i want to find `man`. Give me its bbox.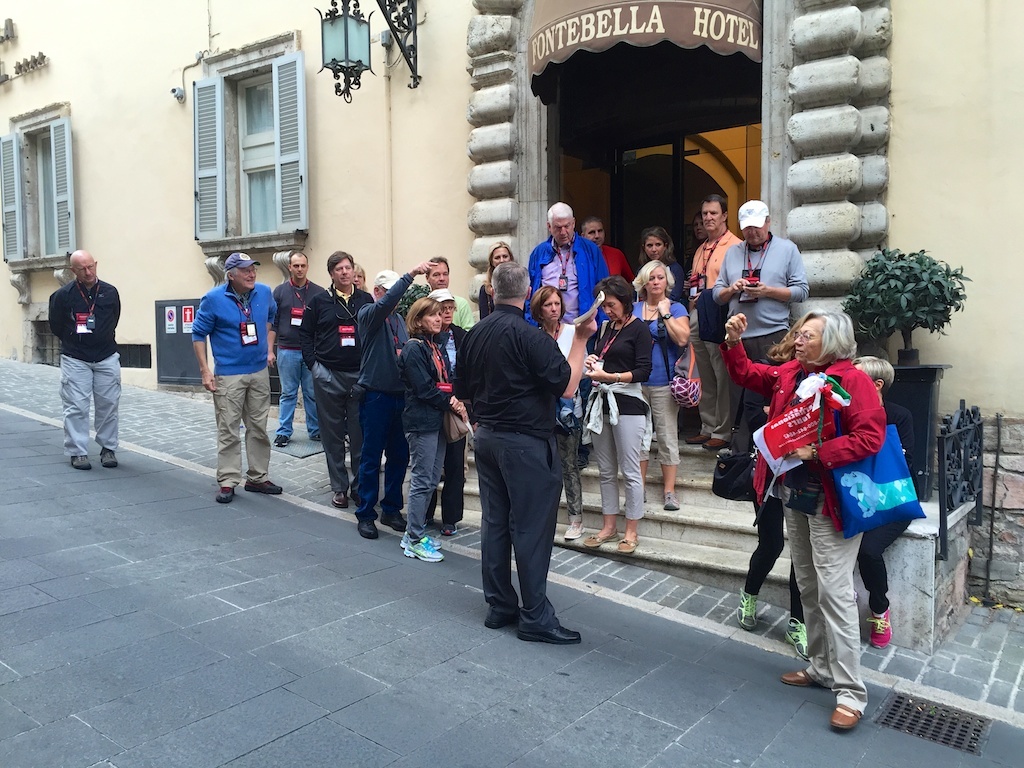
bbox=(710, 197, 809, 455).
